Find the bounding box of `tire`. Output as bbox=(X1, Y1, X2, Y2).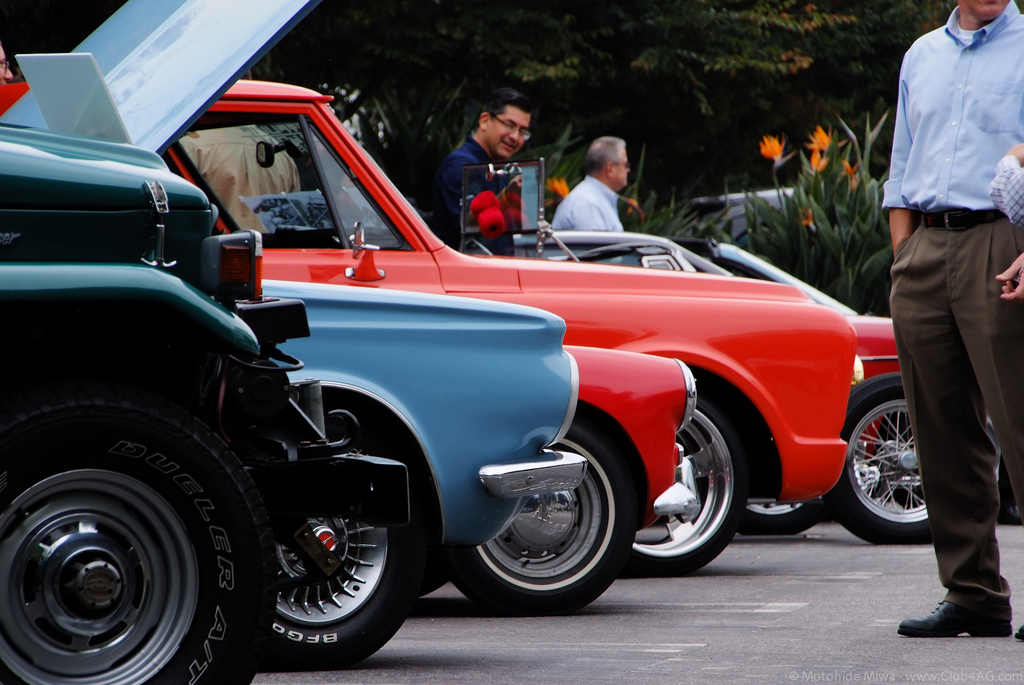
bbox=(822, 373, 990, 545).
